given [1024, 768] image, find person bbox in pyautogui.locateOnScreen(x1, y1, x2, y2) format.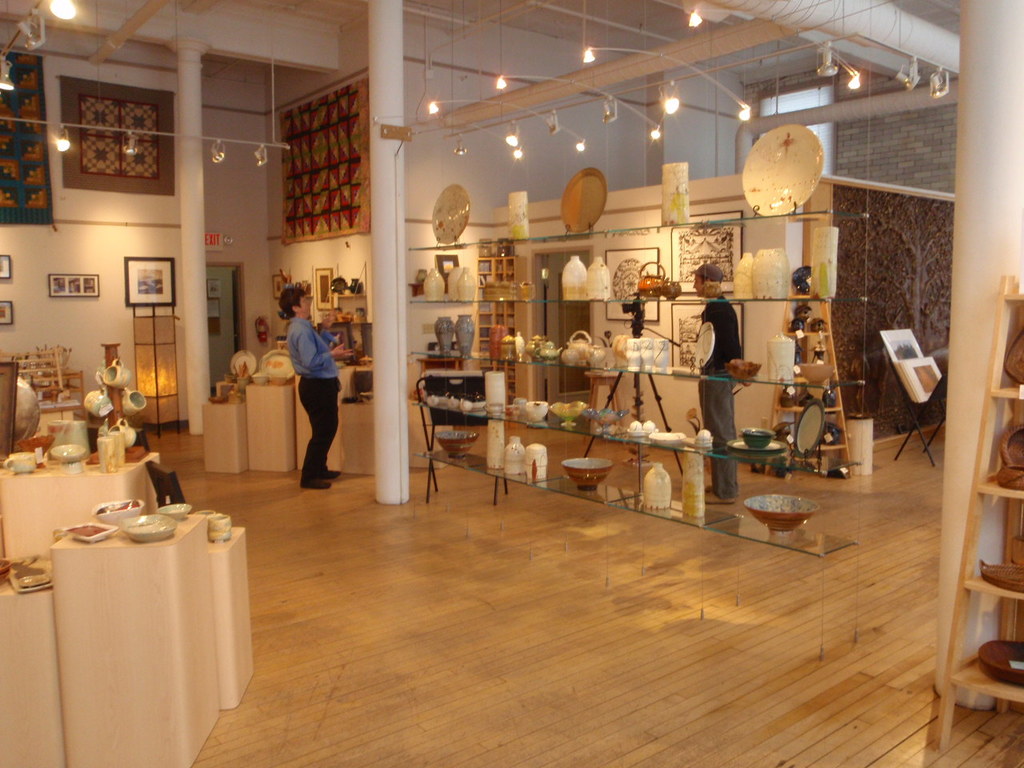
pyautogui.locateOnScreen(693, 266, 741, 504).
